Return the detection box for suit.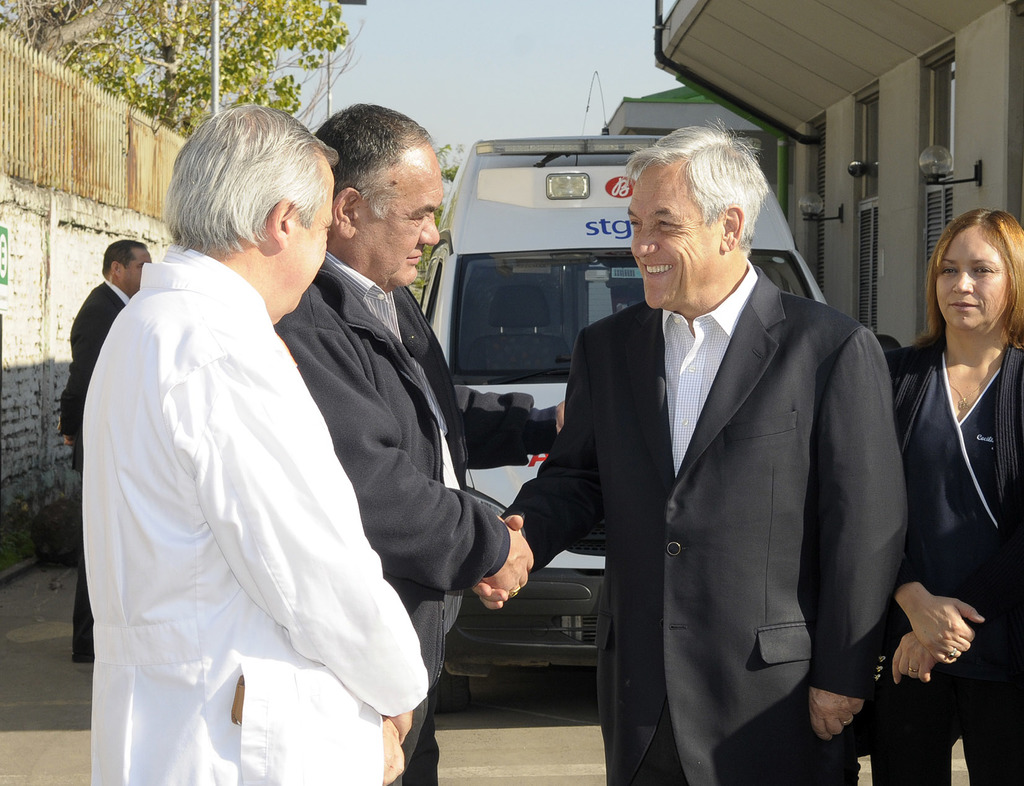
[x1=58, y1=283, x2=131, y2=648].
